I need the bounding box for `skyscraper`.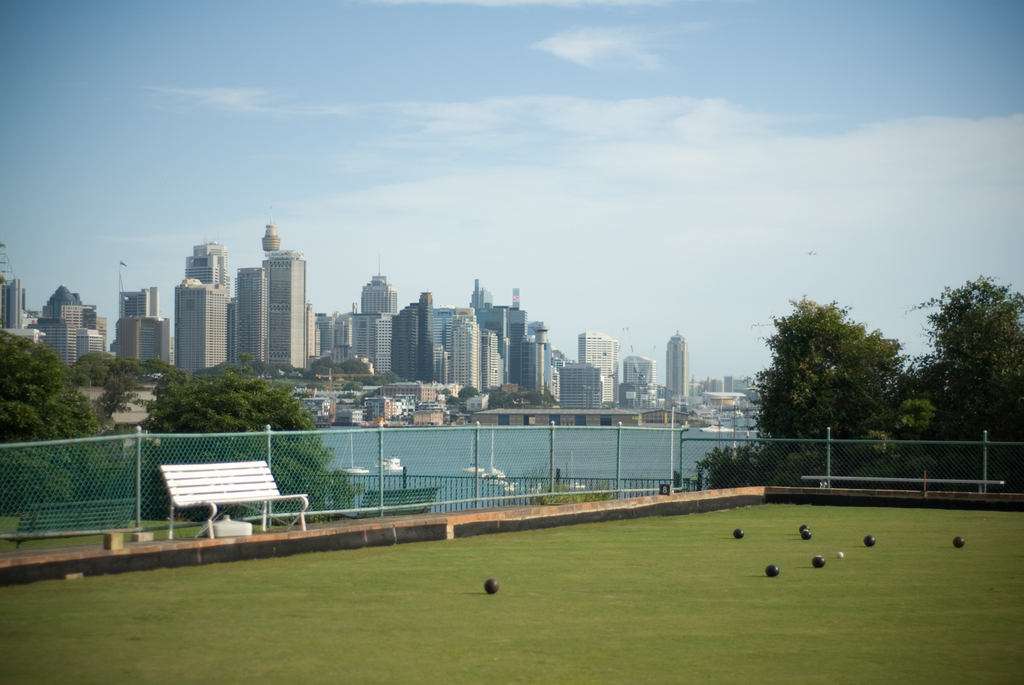
Here it is: 173:280:224:380.
